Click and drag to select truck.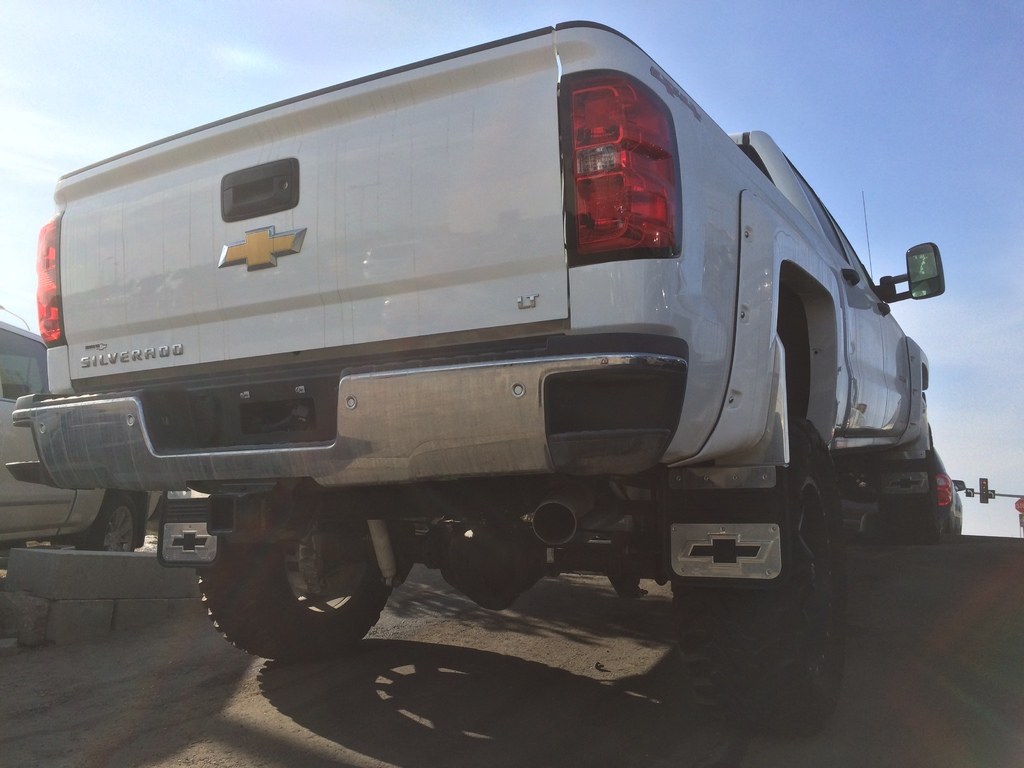
Selection: 38 35 944 666.
